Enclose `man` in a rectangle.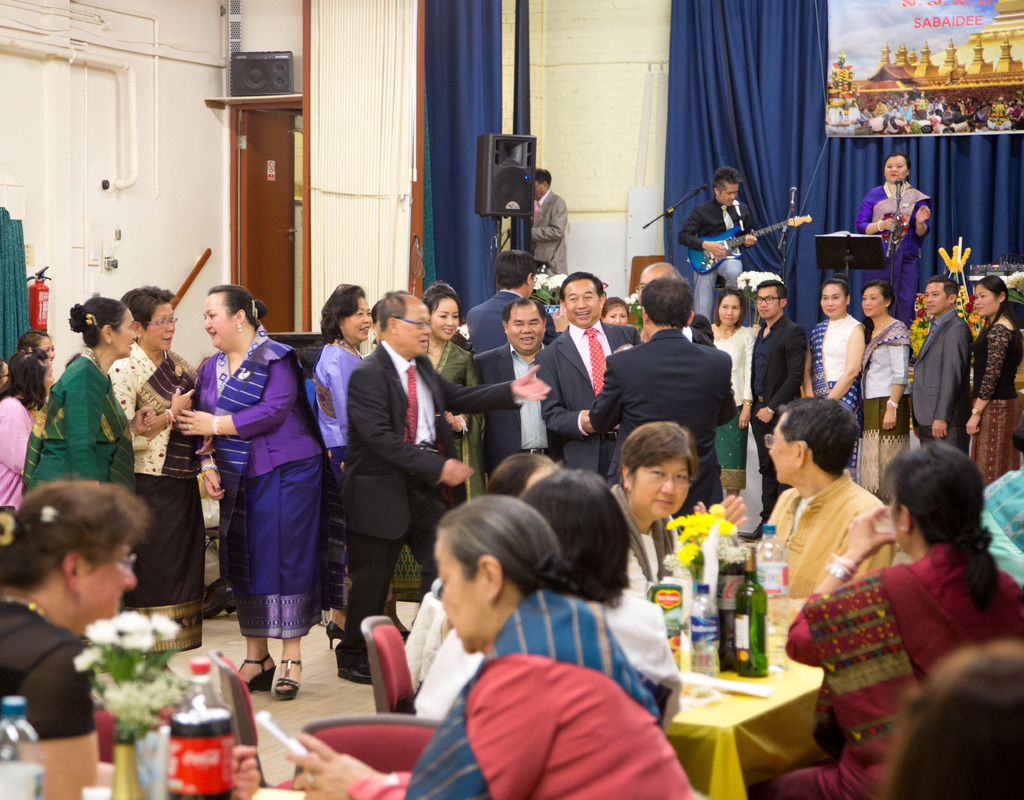
bbox=(904, 269, 975, 468).
